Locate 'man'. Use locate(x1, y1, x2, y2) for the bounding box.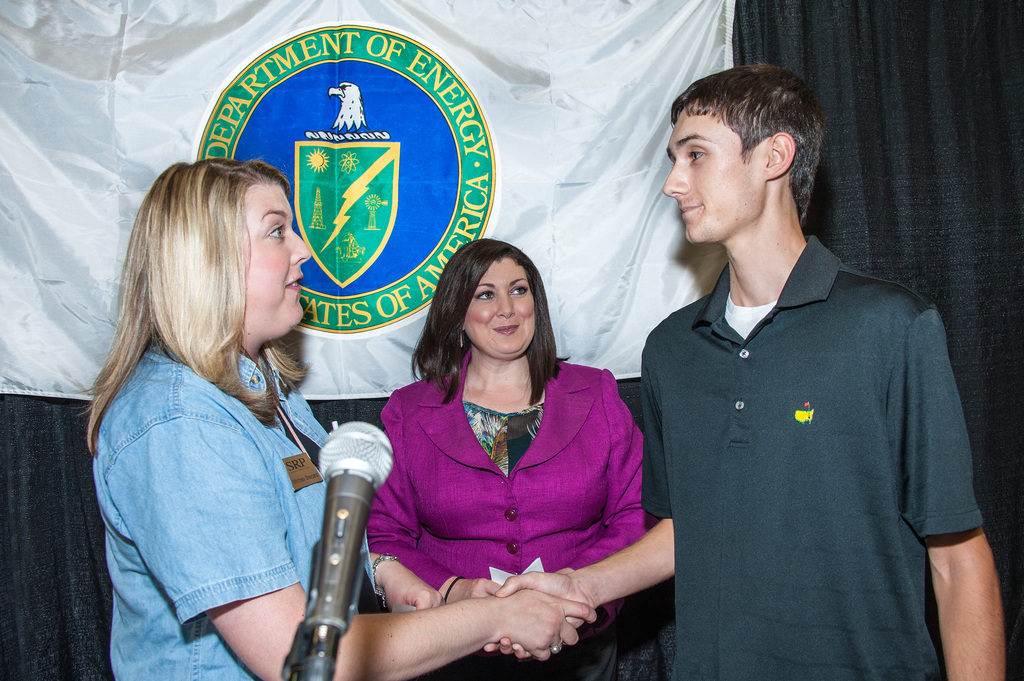
locate(485, 60, 1005, 678).
